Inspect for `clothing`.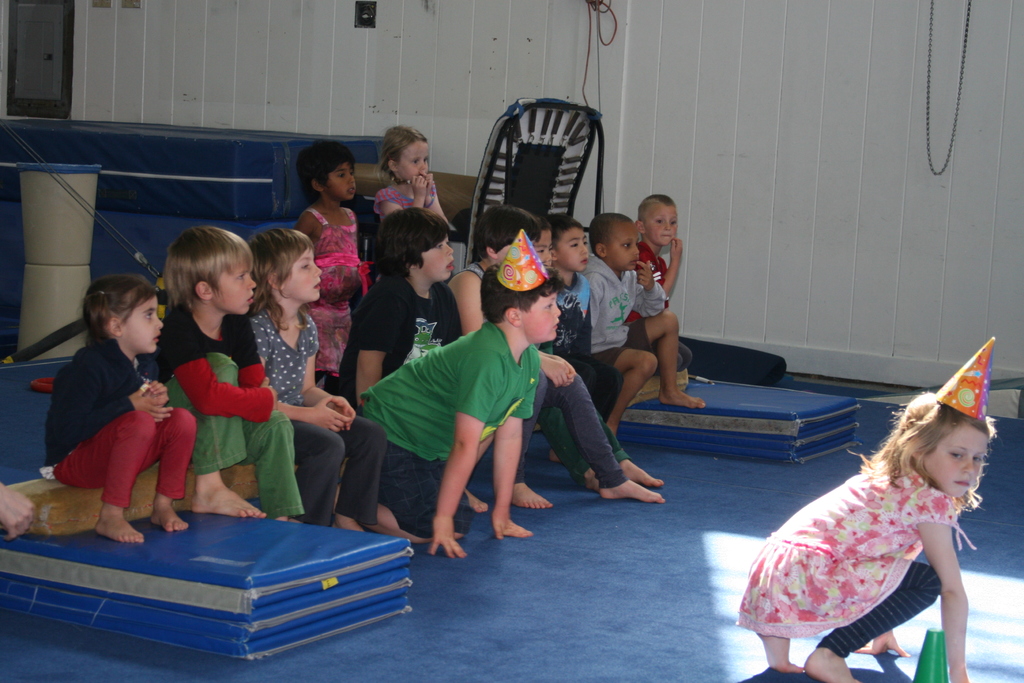
Inspection: <box>152,304,308,520</box>.
